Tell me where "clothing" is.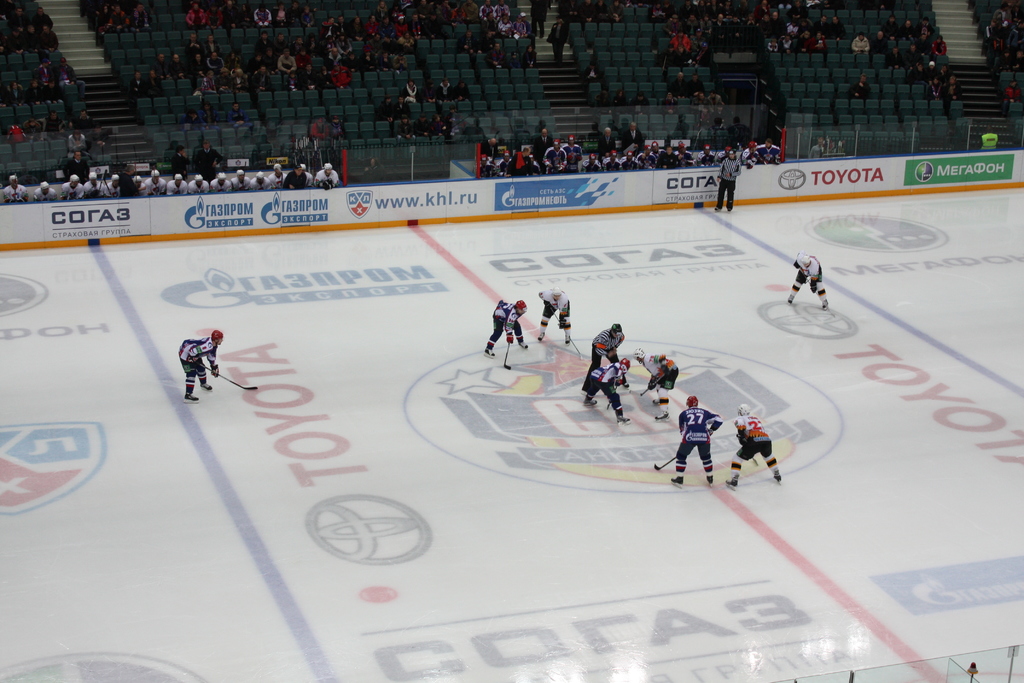
"clothing" is at <region>636, 353, 675, 403</region>.
